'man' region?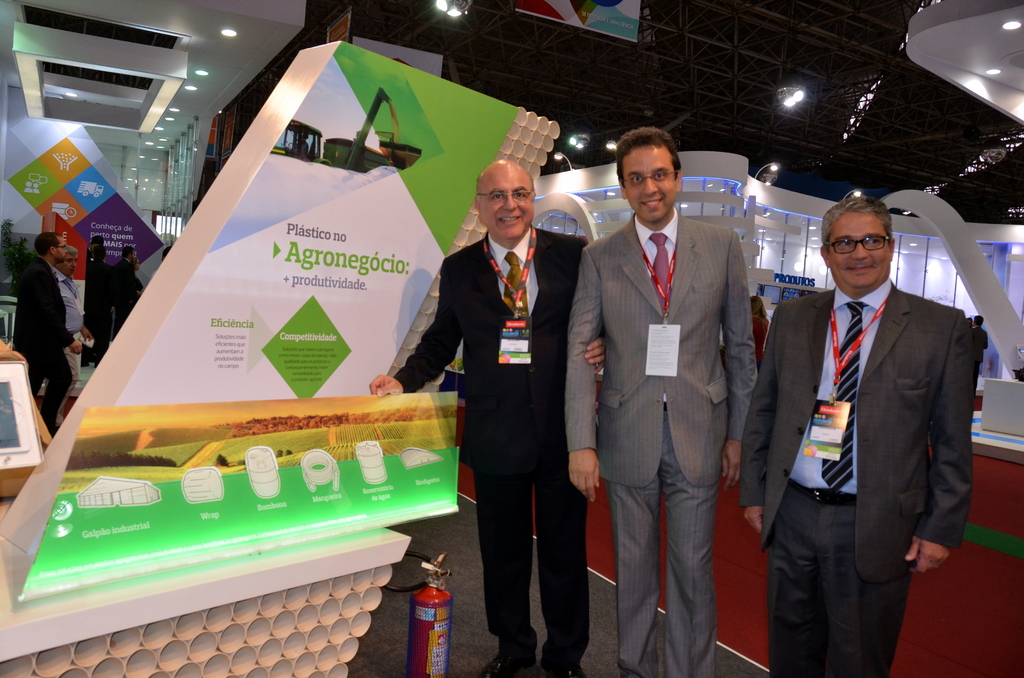
box=[113, 244, 140, 340]
